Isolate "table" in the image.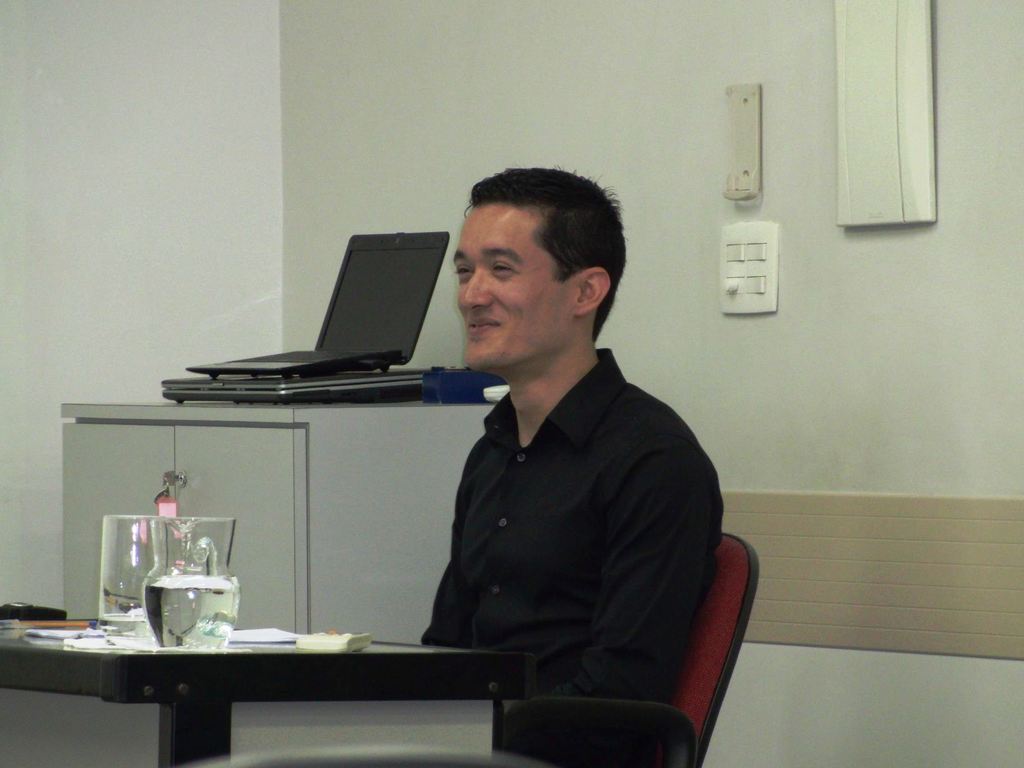
Isolated region: <region>0, 600, 618, 755</region>.
